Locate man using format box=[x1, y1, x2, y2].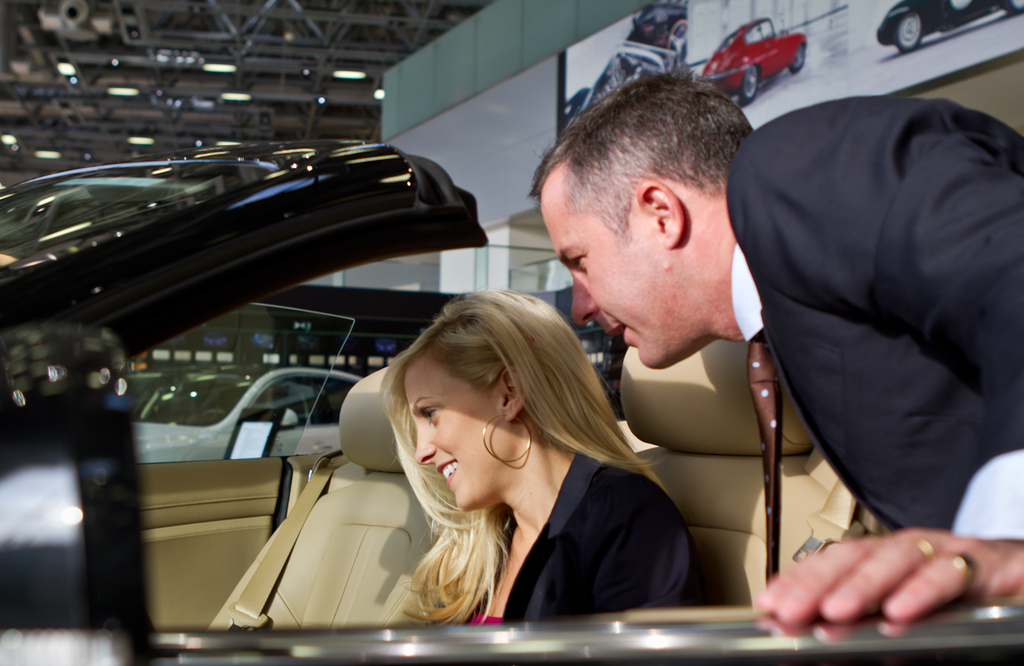
box=[514, 81, 986, 620].
